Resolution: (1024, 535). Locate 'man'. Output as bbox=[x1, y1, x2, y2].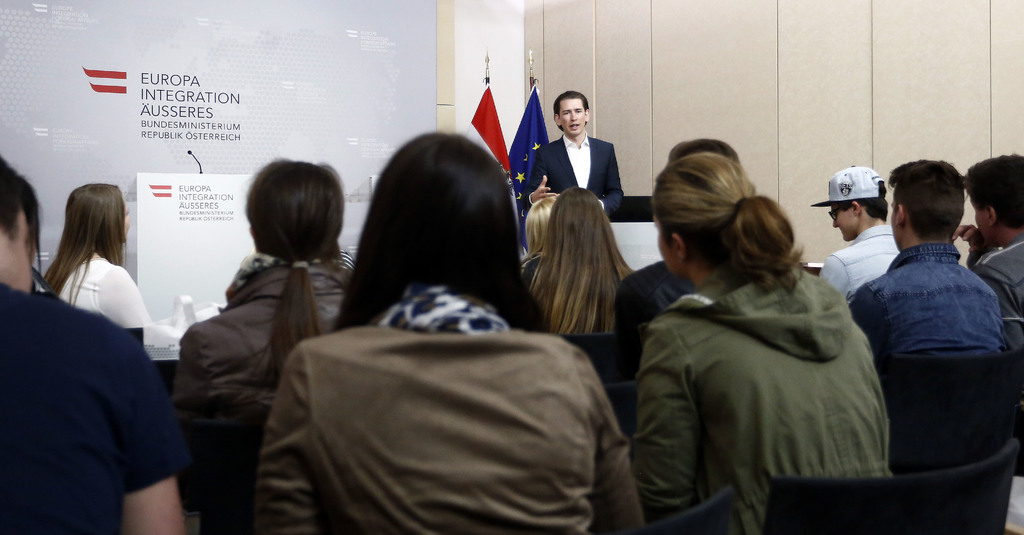
bbox=[0, 151, 189, 534].
